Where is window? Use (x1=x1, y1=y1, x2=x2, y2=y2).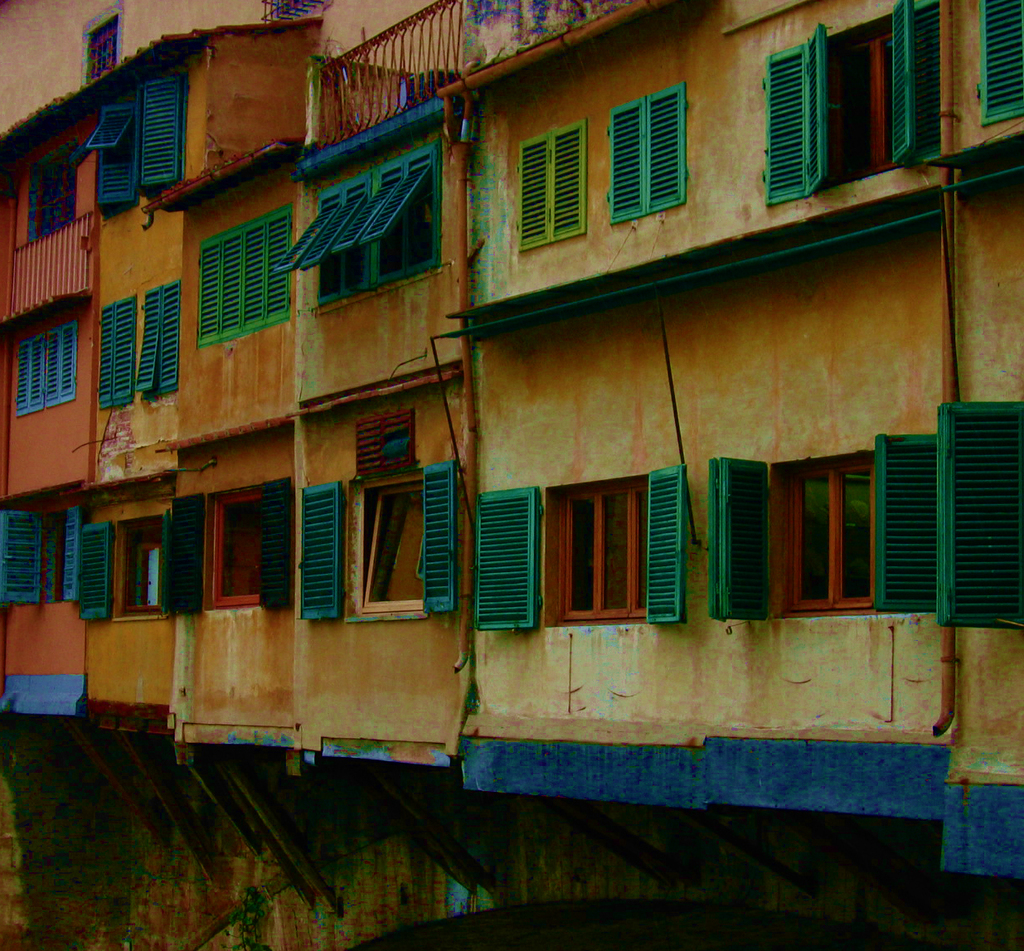
(x1=288, y1=146, x2=454, y2=312).
